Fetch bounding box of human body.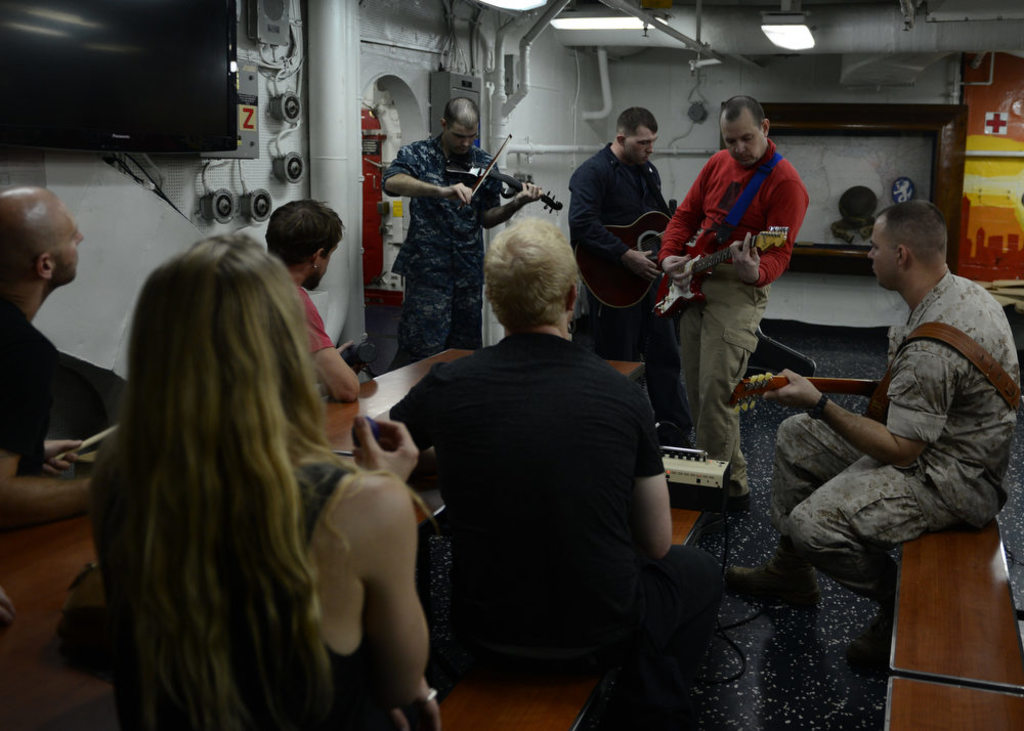
Bbox: x1=83 y1=429 x2=429 y2=730.
